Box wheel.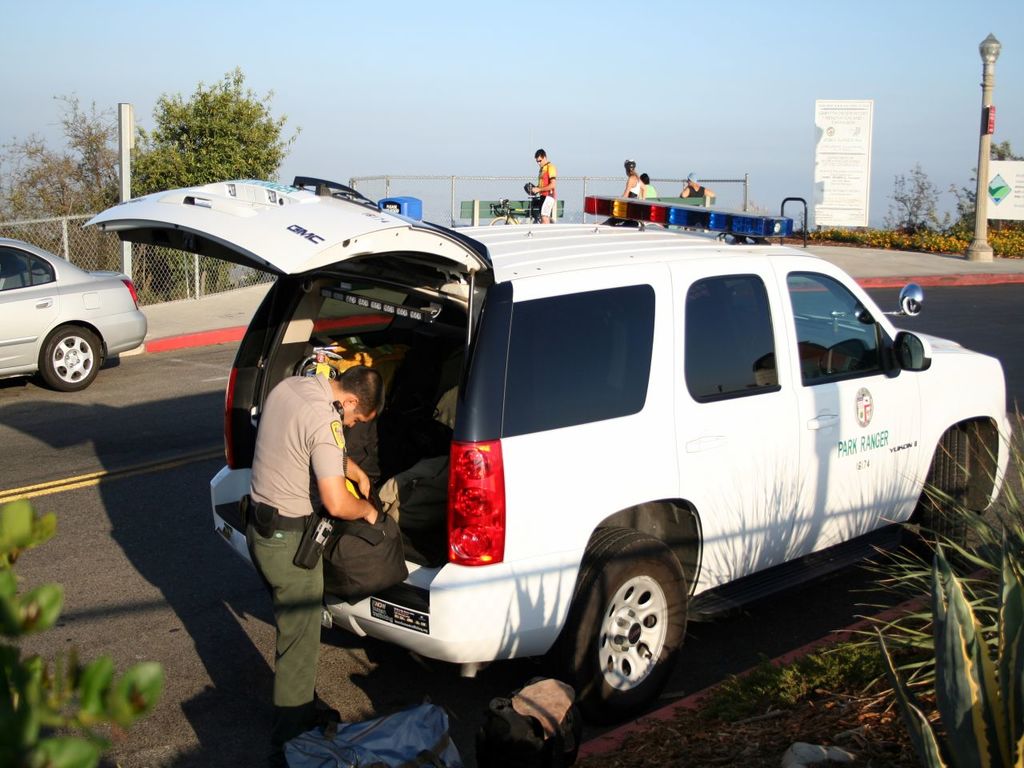
906 426 973 570.
